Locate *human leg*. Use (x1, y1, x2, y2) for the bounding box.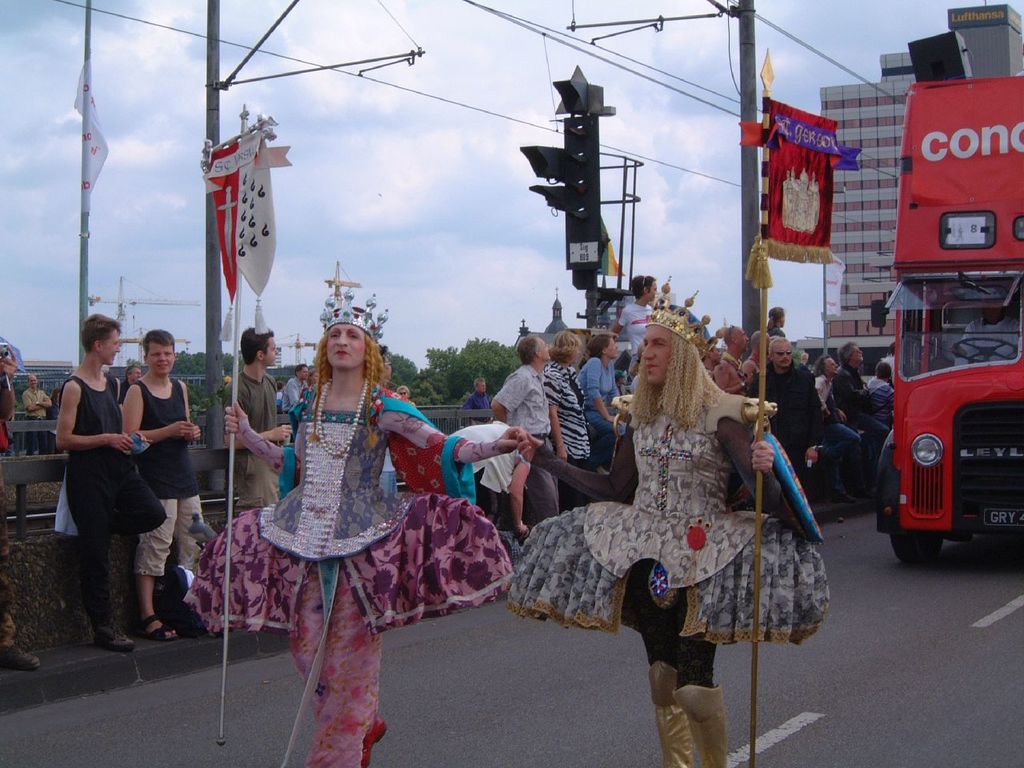
(833, 416, 861, 486).
